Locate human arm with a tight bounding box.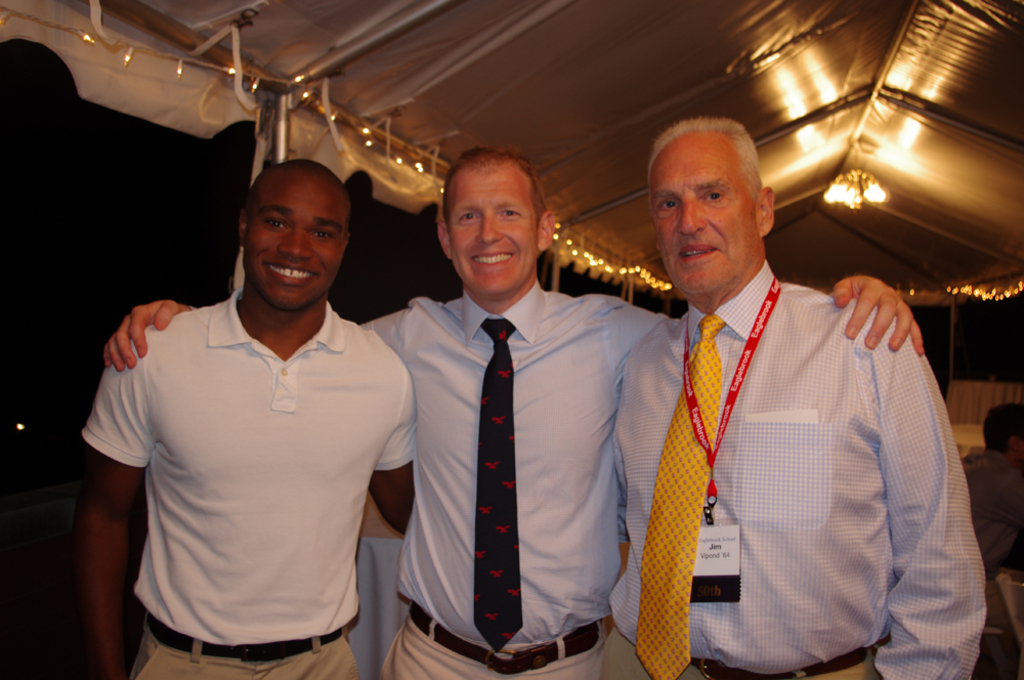
357 367 429 547.
